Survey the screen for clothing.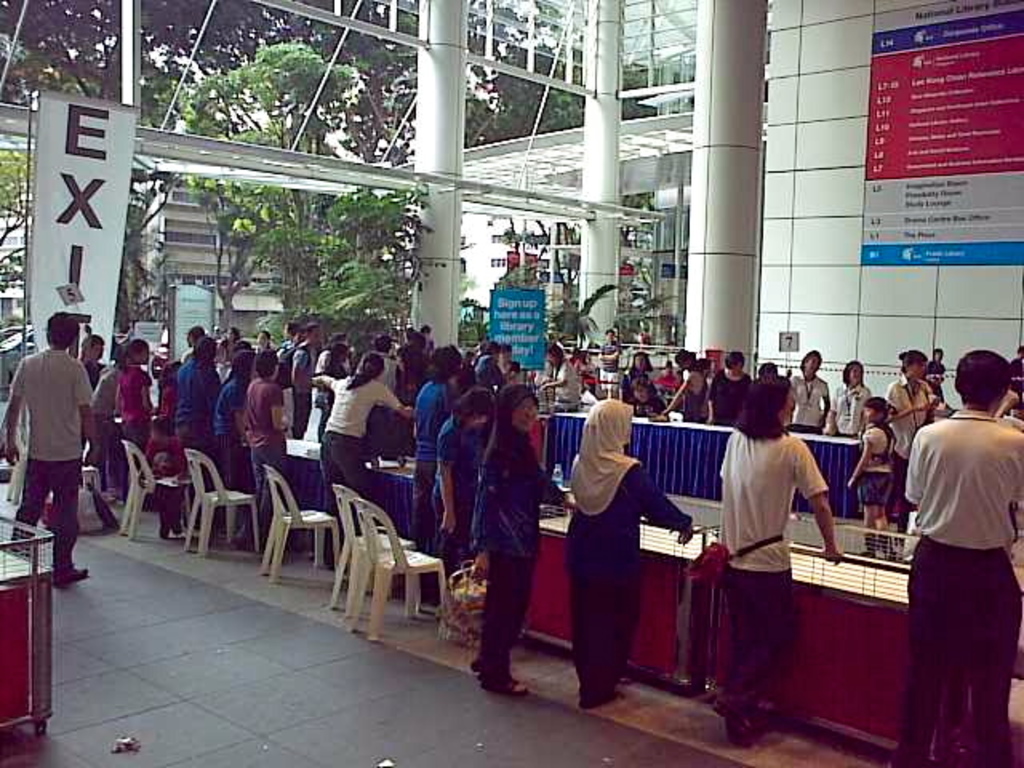
Survey found: Rect(408, 371, 440, 587).
